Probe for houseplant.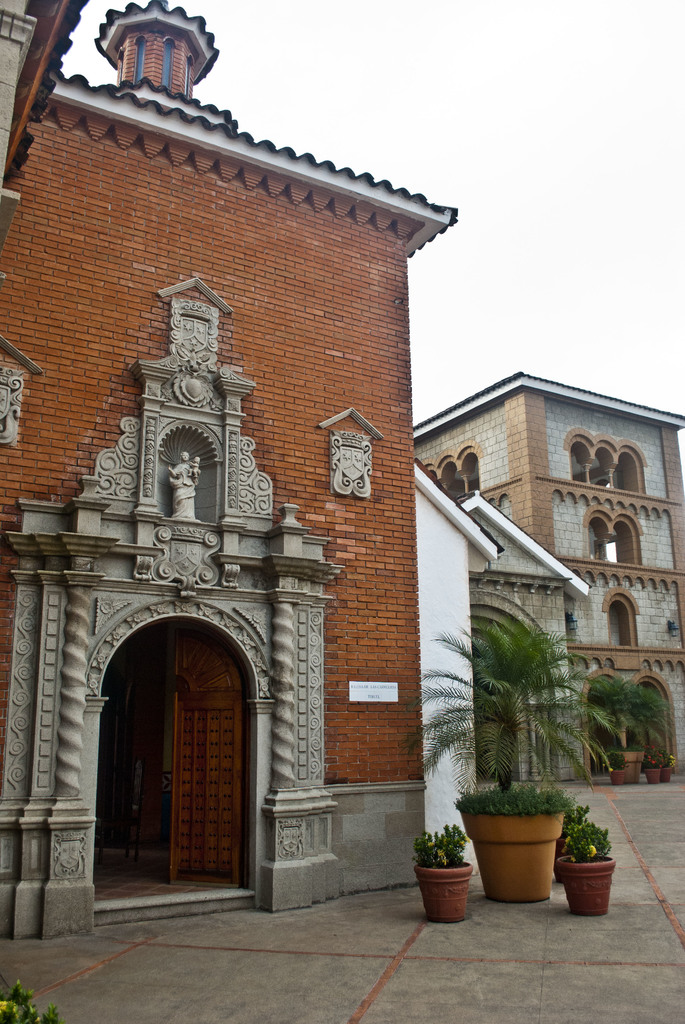
Probe result: 555 805 599 877.
